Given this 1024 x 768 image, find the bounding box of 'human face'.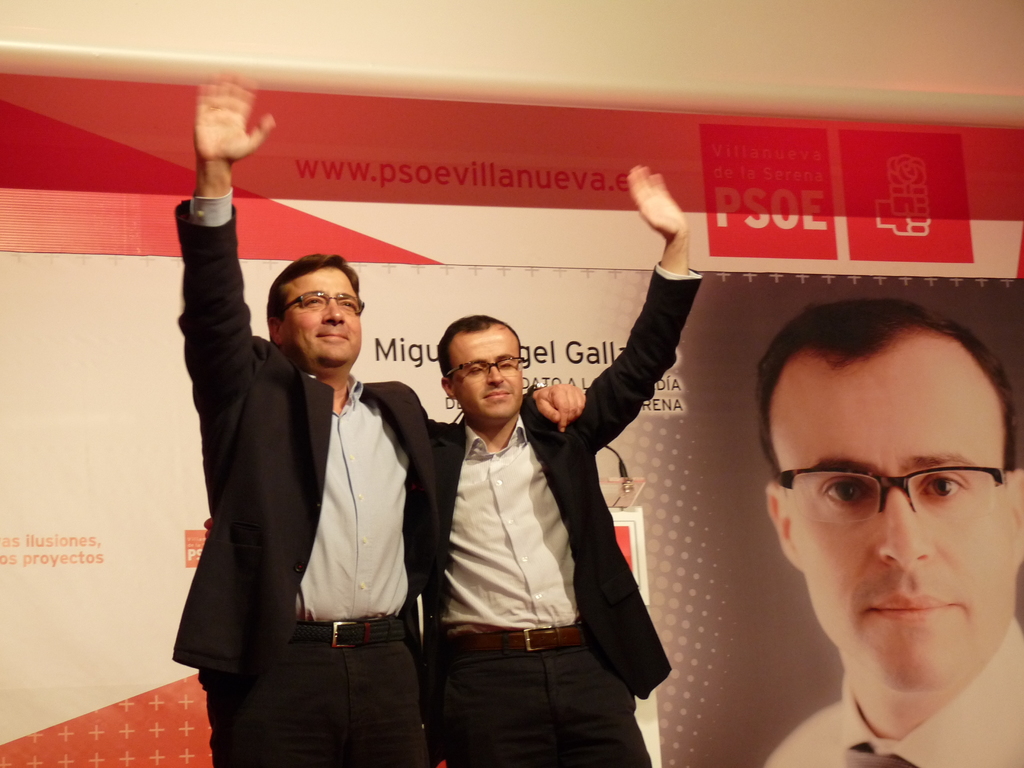
select_region(453, 331, 525, 417).
